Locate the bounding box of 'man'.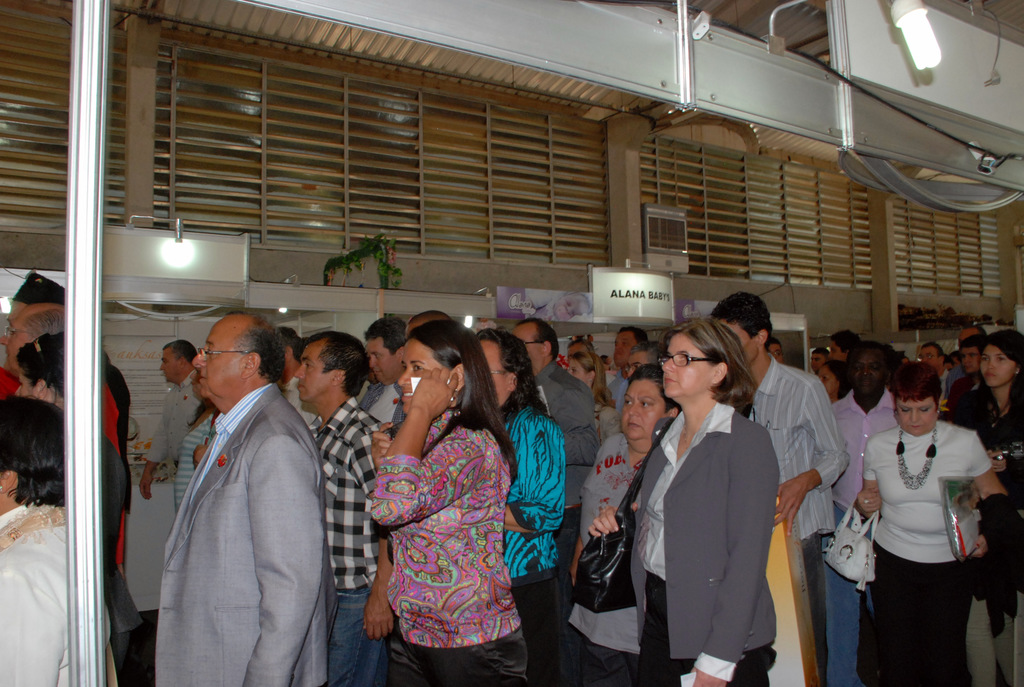
Bounding box: [0, 301, 125, 571].
